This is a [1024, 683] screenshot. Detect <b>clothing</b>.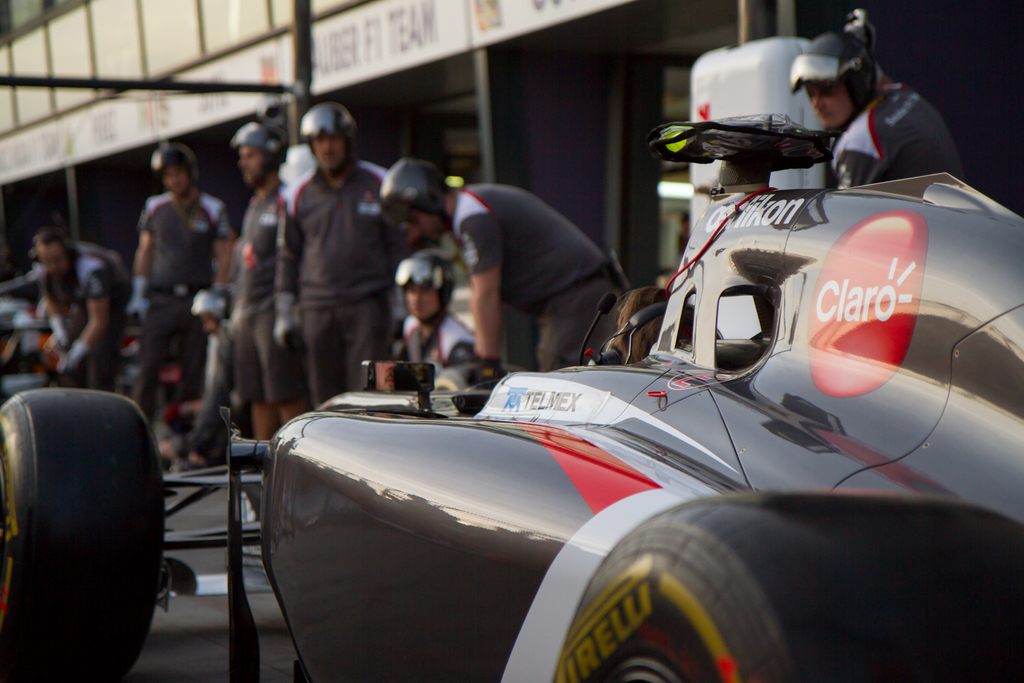
rect(426, 158, 629, 363).
